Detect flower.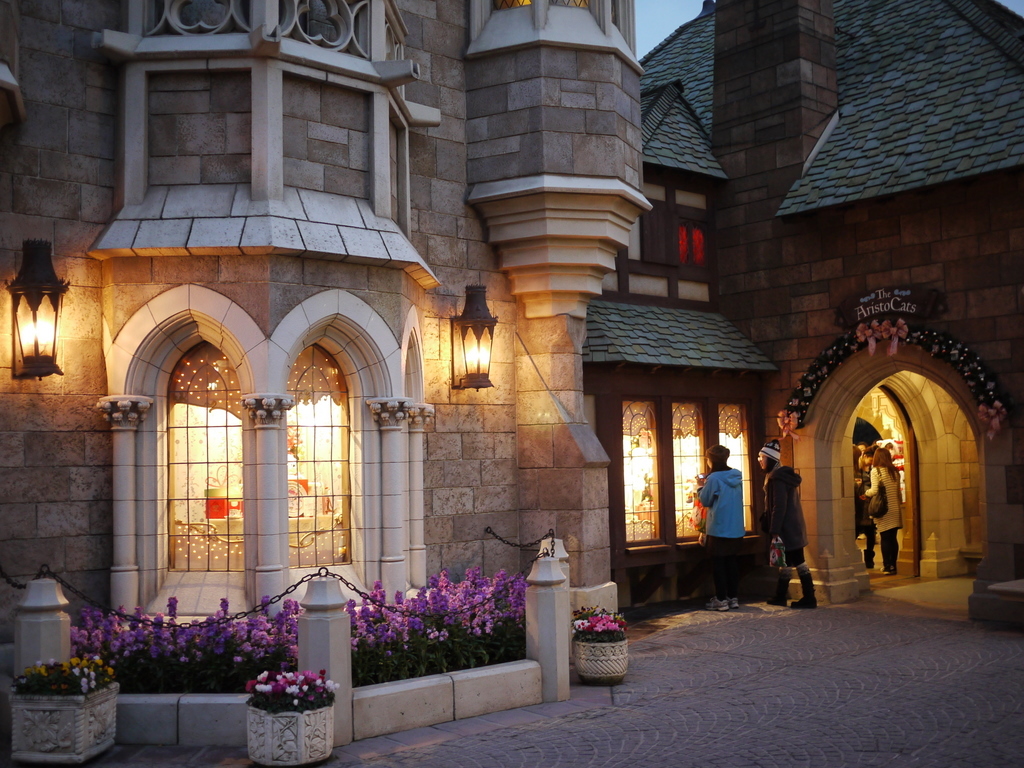
Detected at rect(827, 348, 831, 352).
